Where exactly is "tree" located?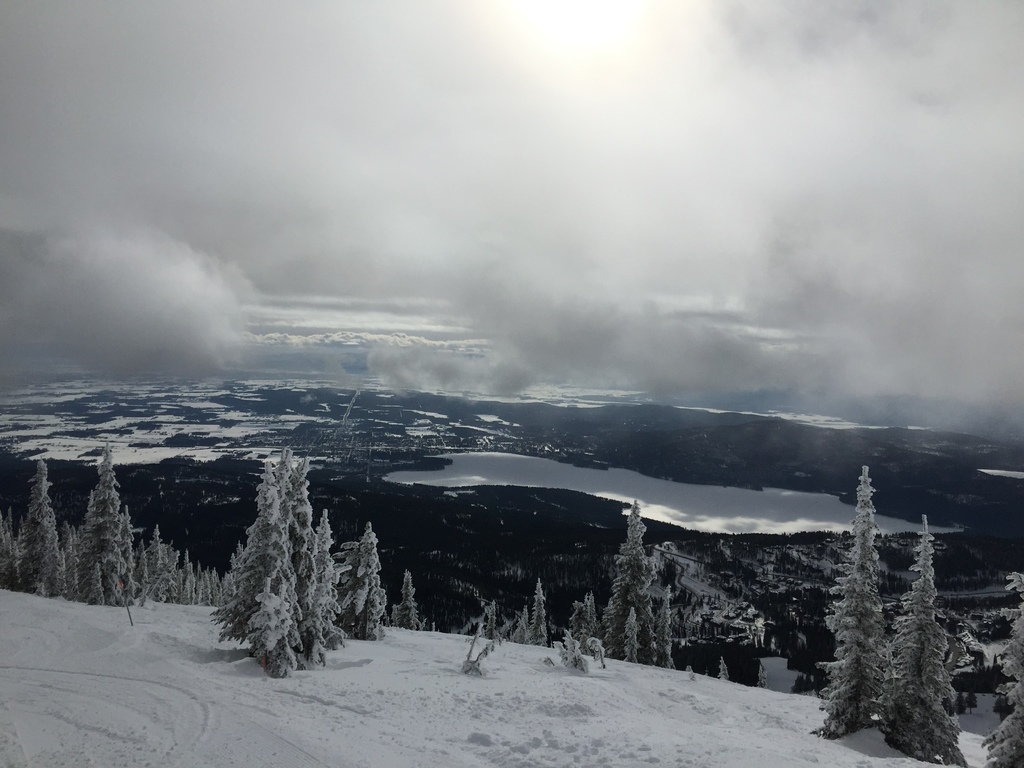
Its bounding box is [x1=210, y1=460, x2=305, y2=674].
